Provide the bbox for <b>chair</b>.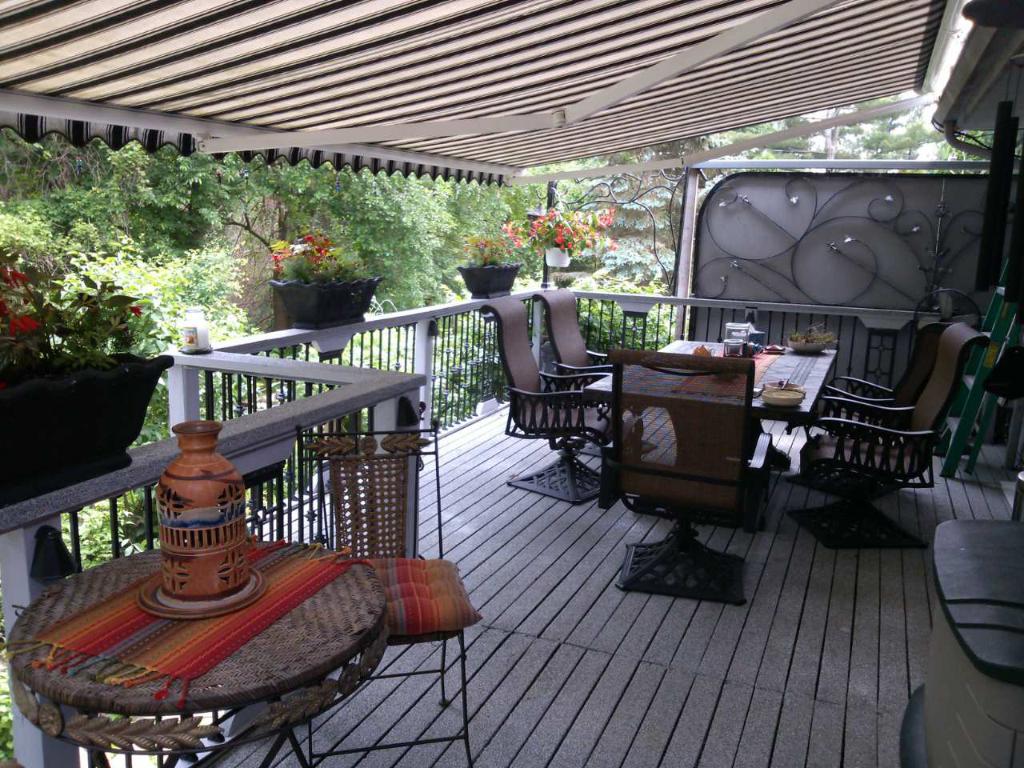
pyautogui.locateOnScreen(529, 282, 621, 375).
